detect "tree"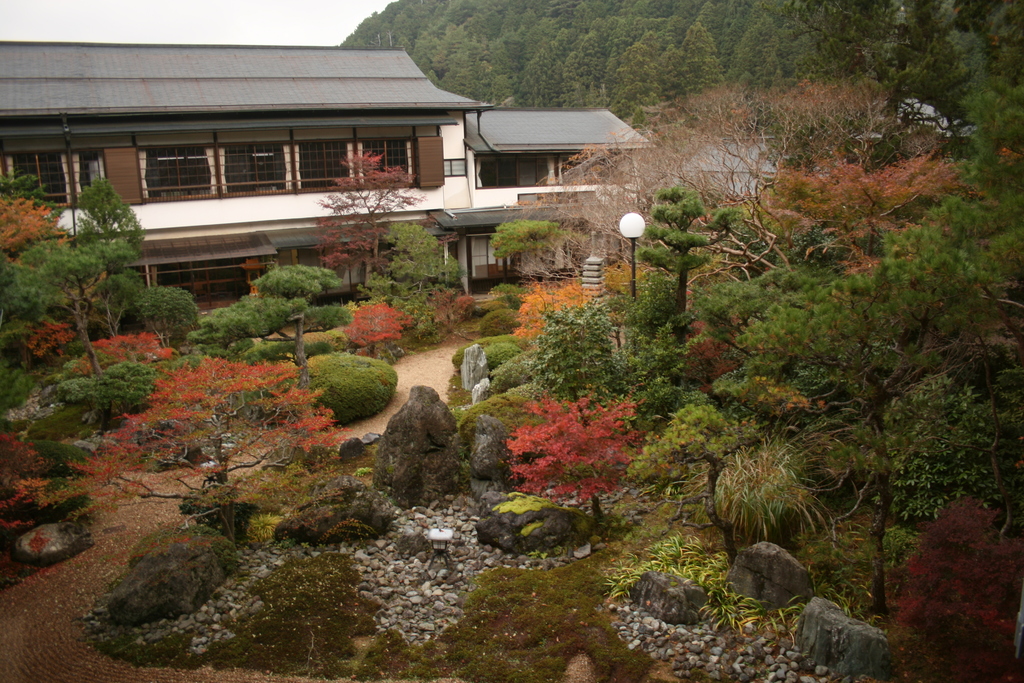
680/189/1023/630
